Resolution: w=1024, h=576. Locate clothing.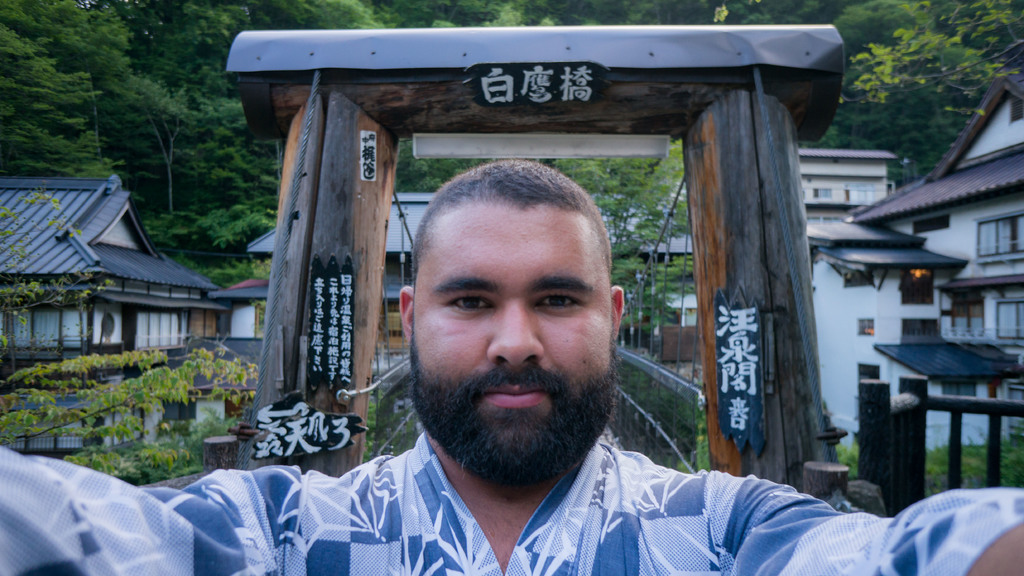
<region>0, 429, 1023, 575</region>.
